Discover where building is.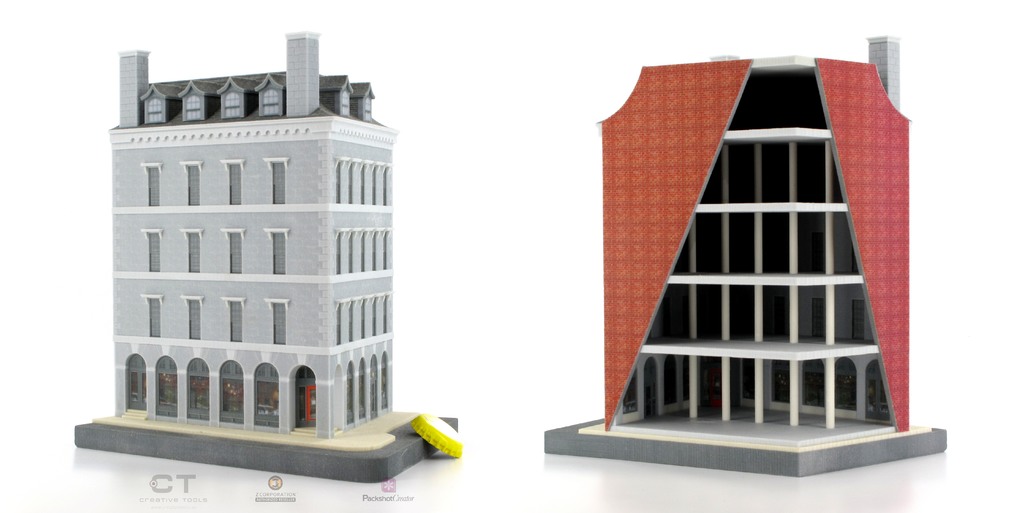
Discovered at rect(545, 32, 948, 476).
